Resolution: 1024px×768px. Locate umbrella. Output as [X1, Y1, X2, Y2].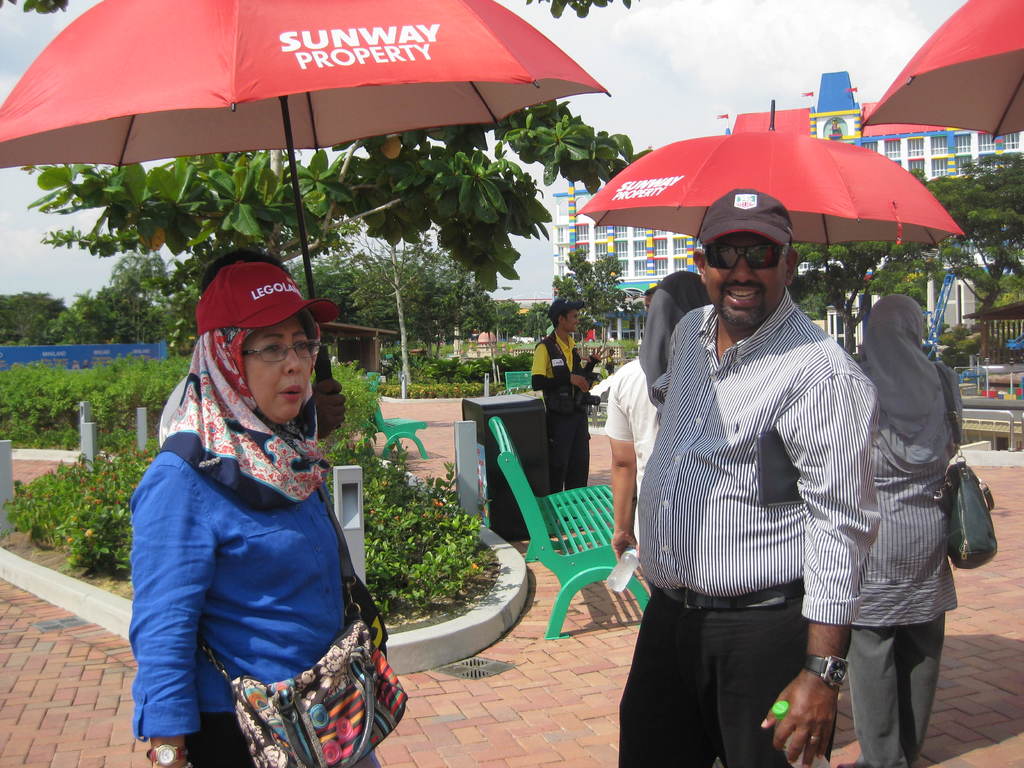
[0, 0, 607, 428].
